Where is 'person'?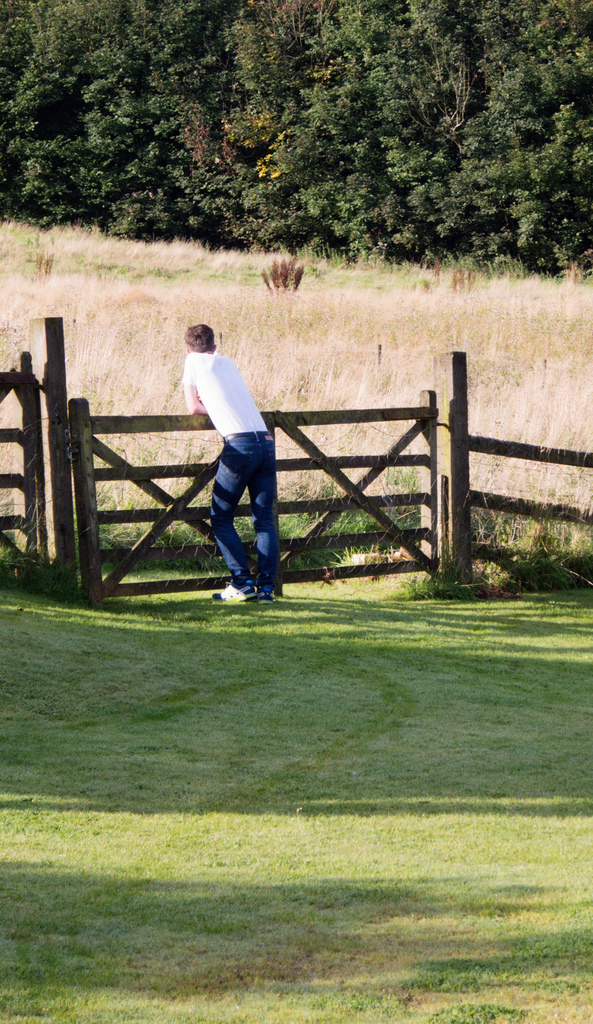
bbox=[186, 296, 278, 609].
